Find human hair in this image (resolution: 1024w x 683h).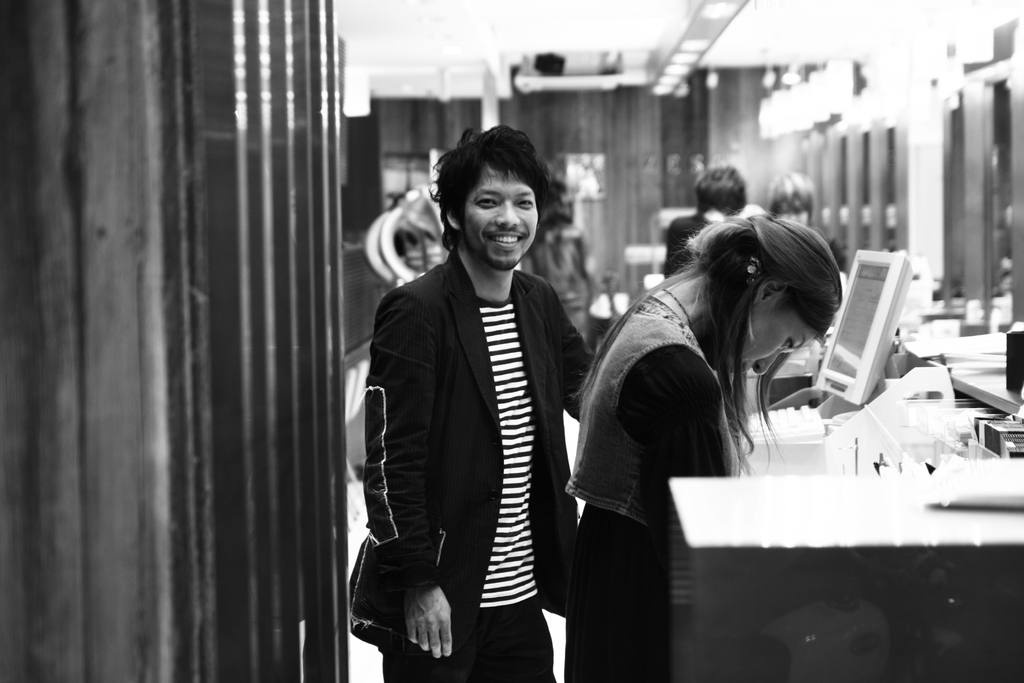
box(426, 121, 559, 248).
